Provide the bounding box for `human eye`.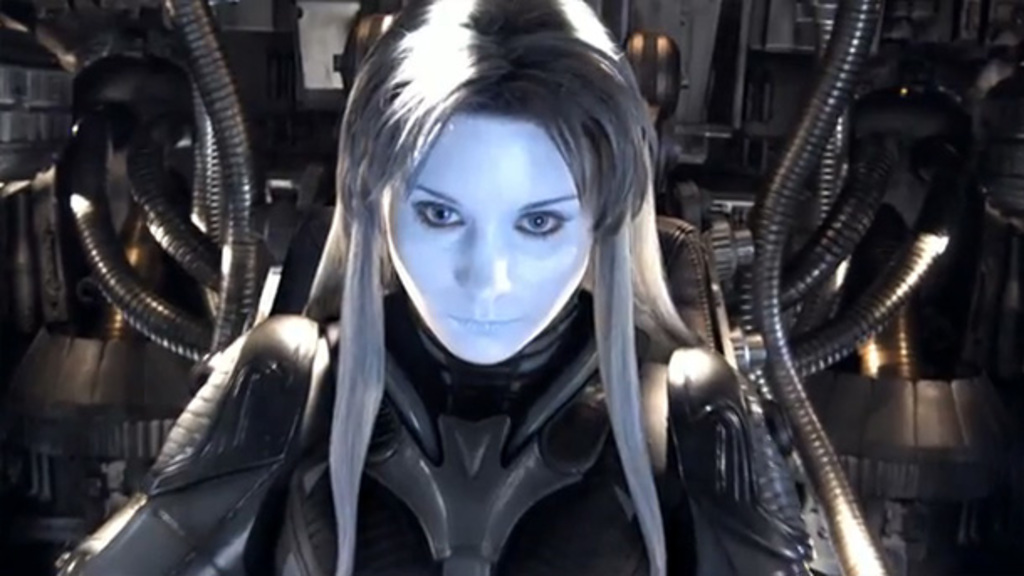
<region>406, 195, 465, 227</region>.
